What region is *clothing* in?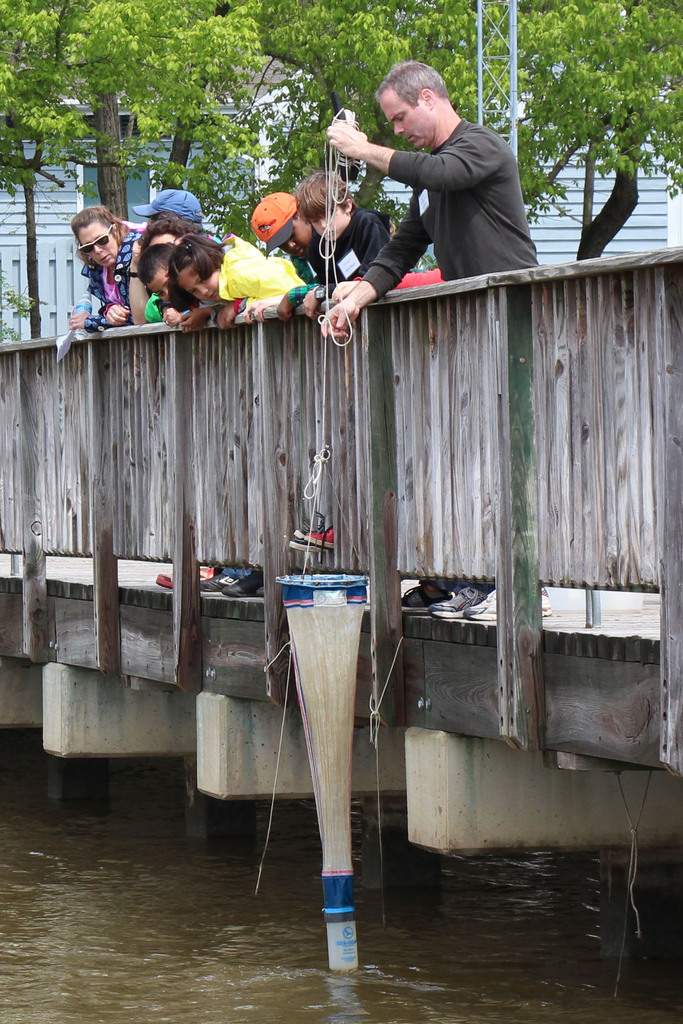
[left=321, top=72, right=546, bottom=297].
